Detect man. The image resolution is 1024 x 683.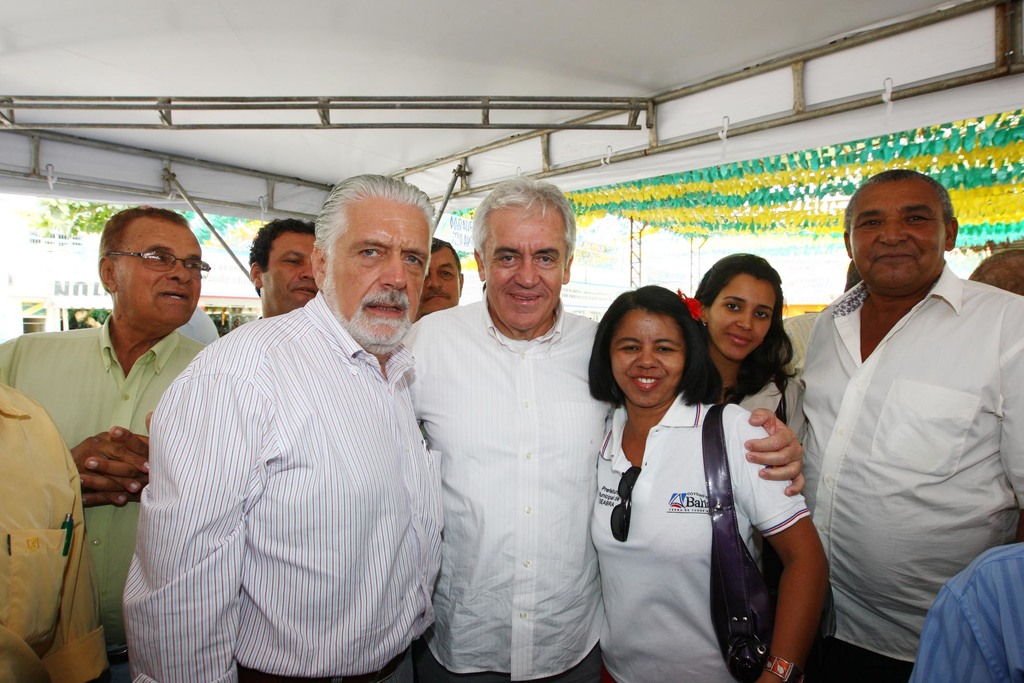
region(37, 170, 226, 652).
